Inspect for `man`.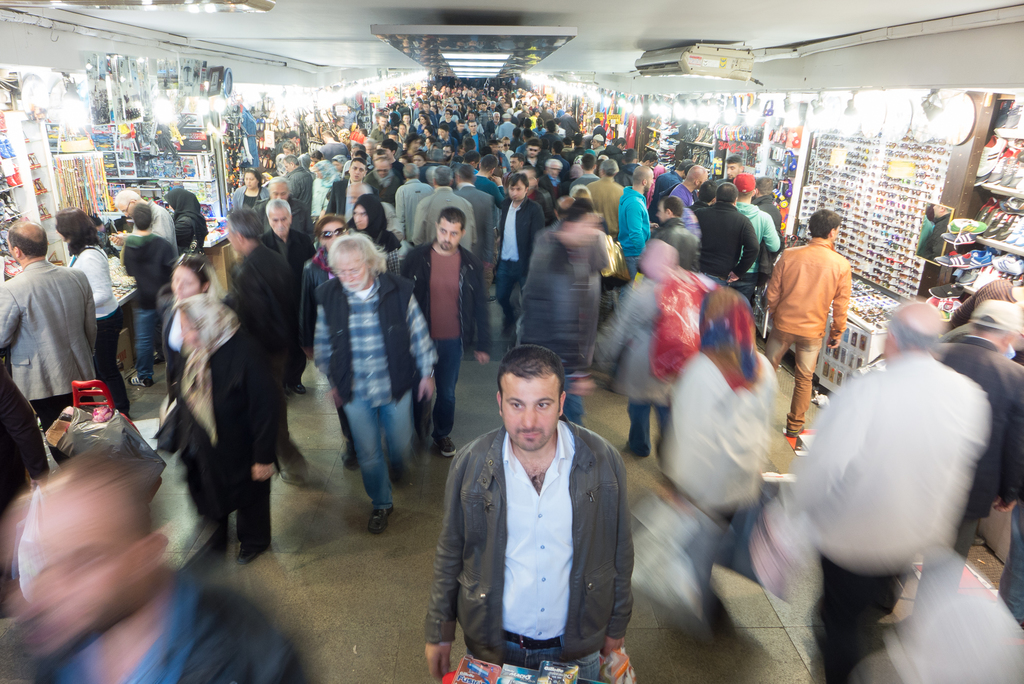
Inspection: 925,299,1023,653.
